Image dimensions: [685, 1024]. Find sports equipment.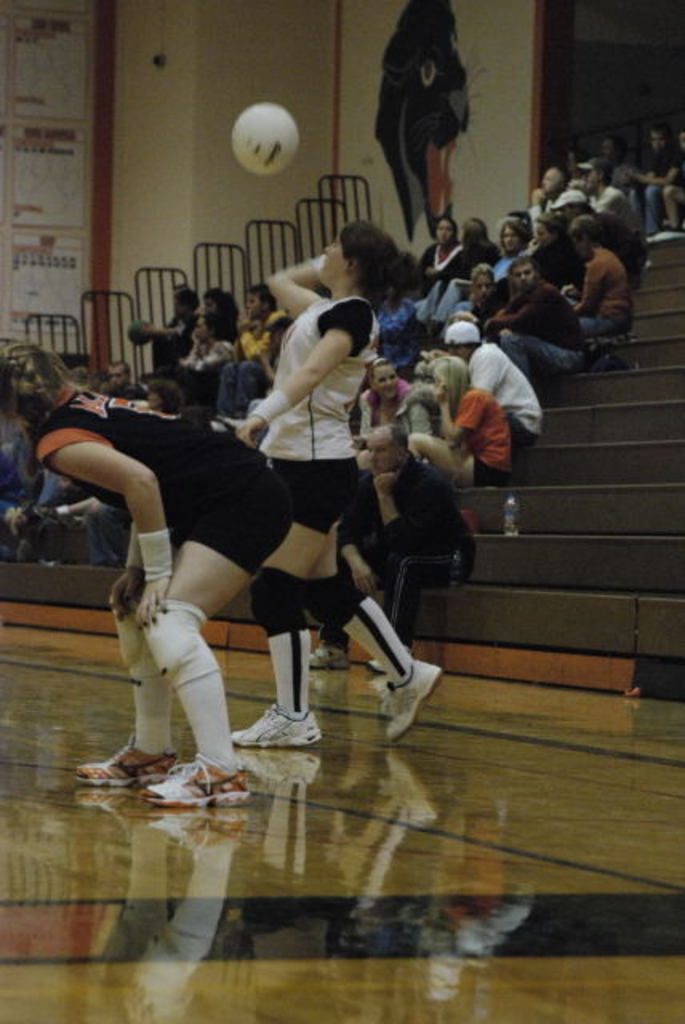
pyautogui.locateOnScreen(82, 722, 184, 792).
